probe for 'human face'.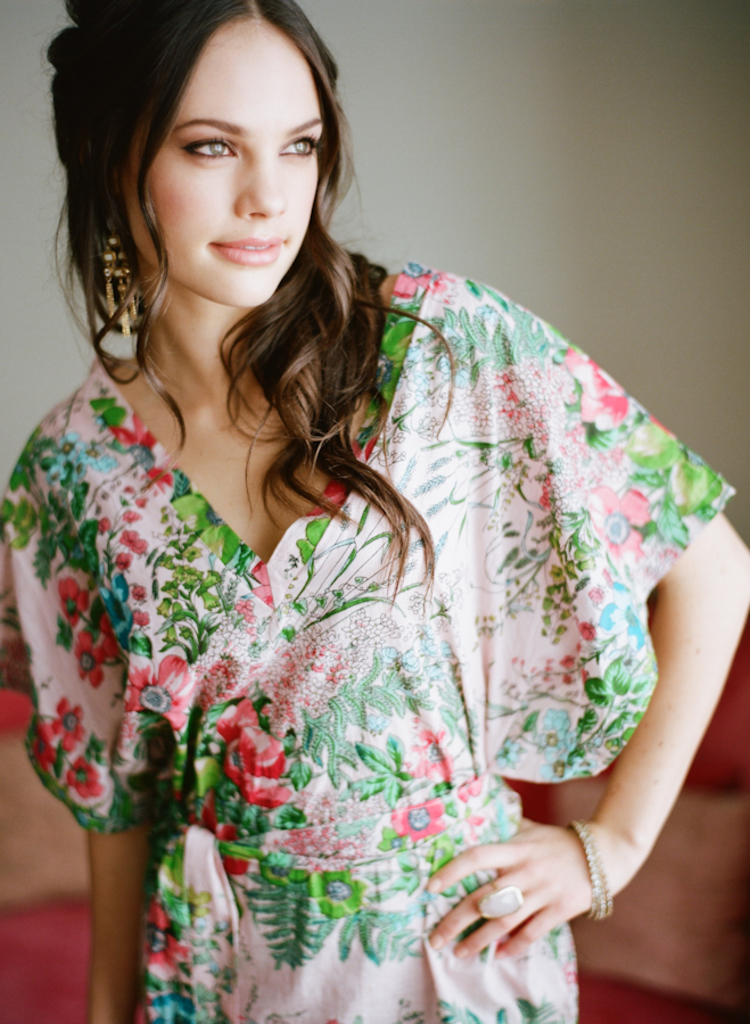
Probe result: <box>123,16,322,309</box>.
